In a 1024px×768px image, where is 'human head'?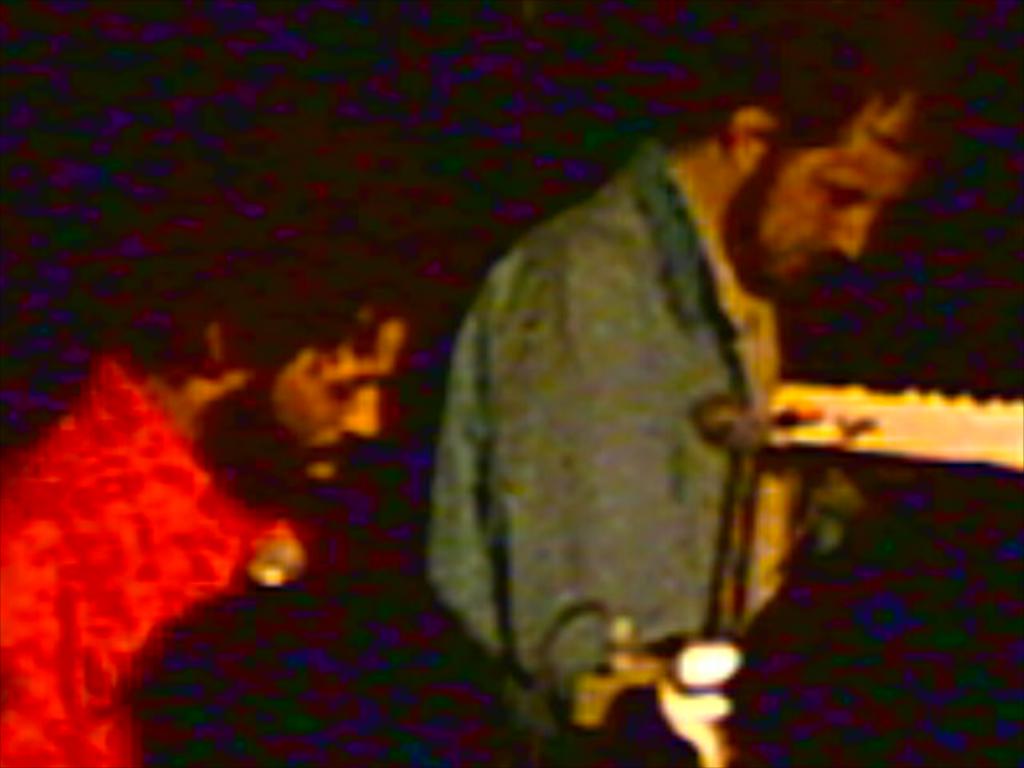
699 75 875 314.
